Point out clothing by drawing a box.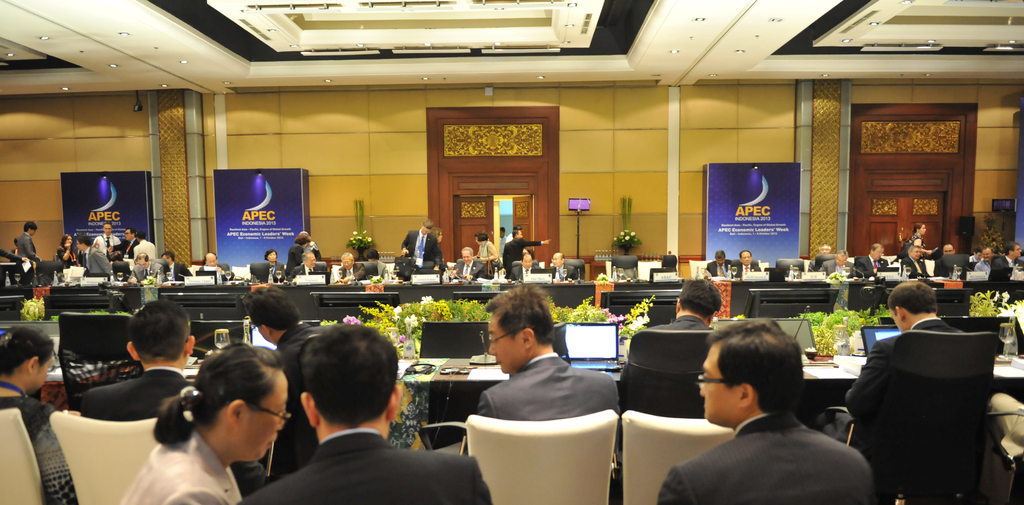
497,236,540,279.
